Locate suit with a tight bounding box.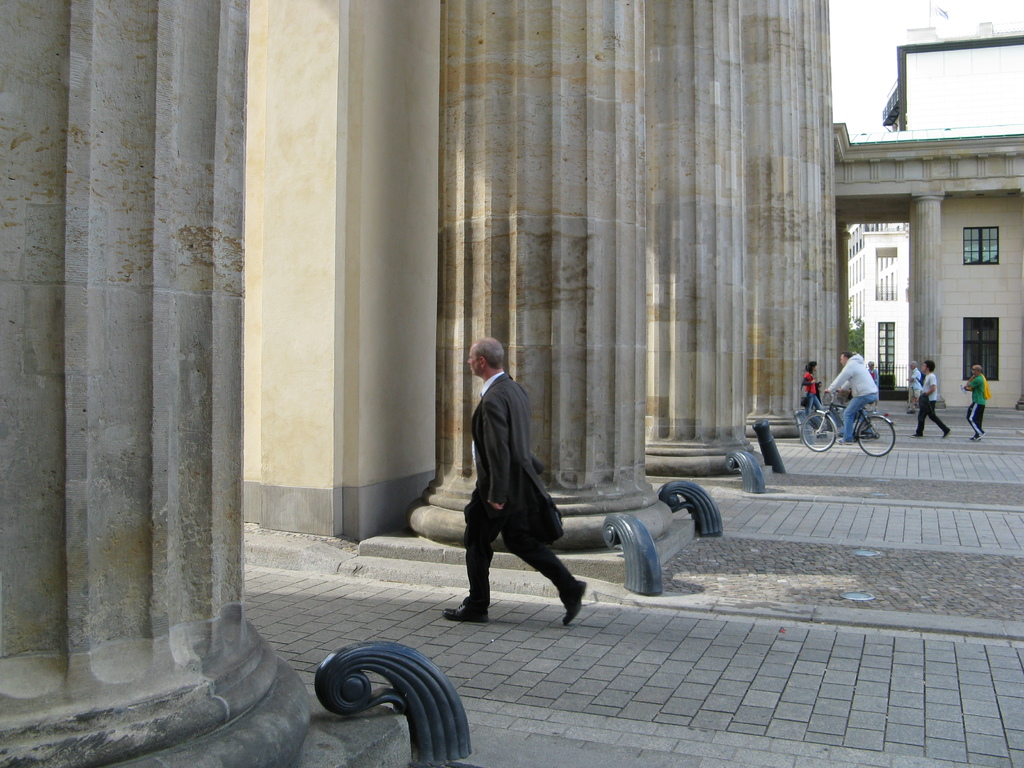
<region>453, 341, 578, 634</region>.
